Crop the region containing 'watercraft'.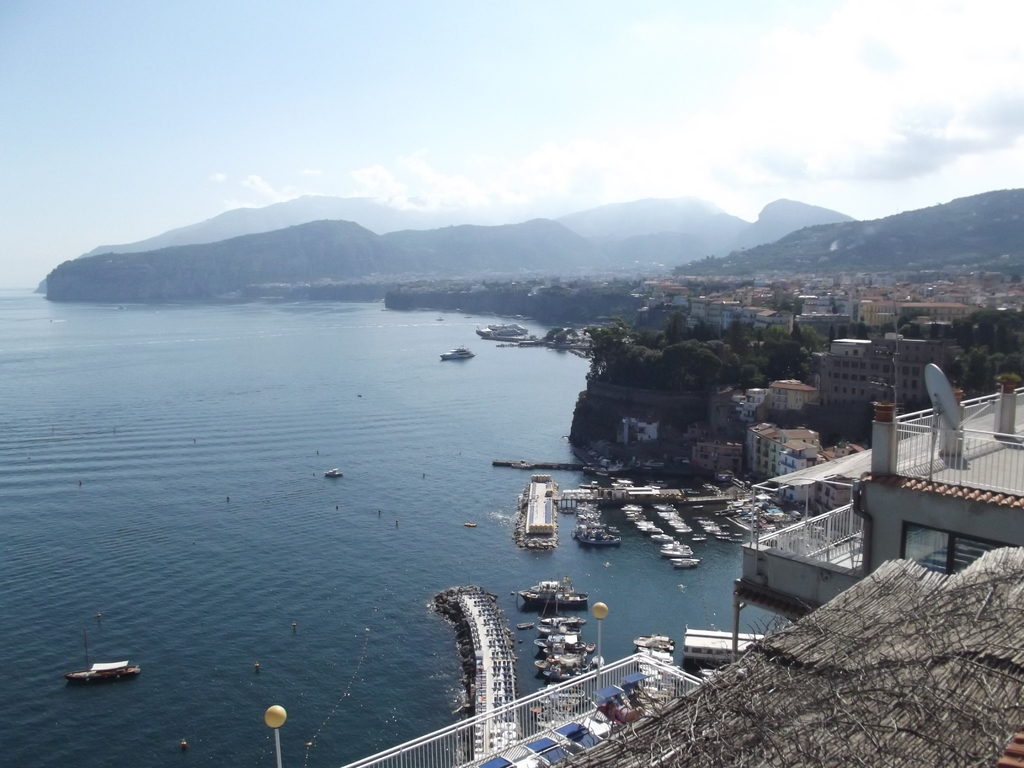
Crop region: 324 468 342 483.
